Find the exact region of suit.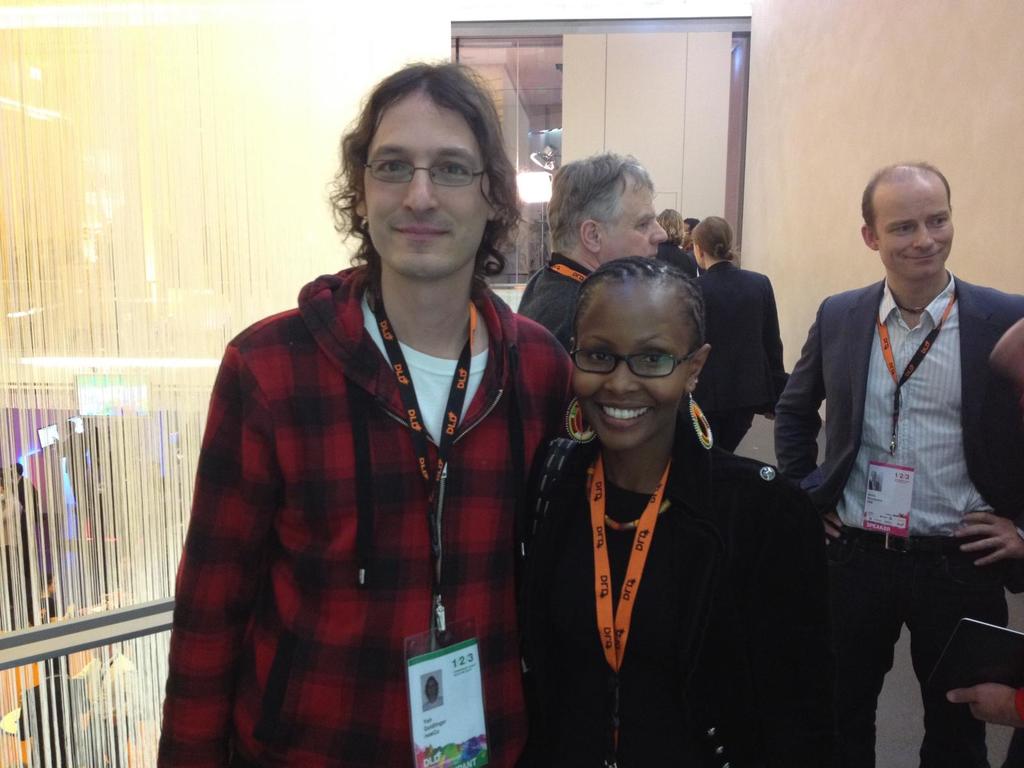
Exact region: 520:421:842:767.
